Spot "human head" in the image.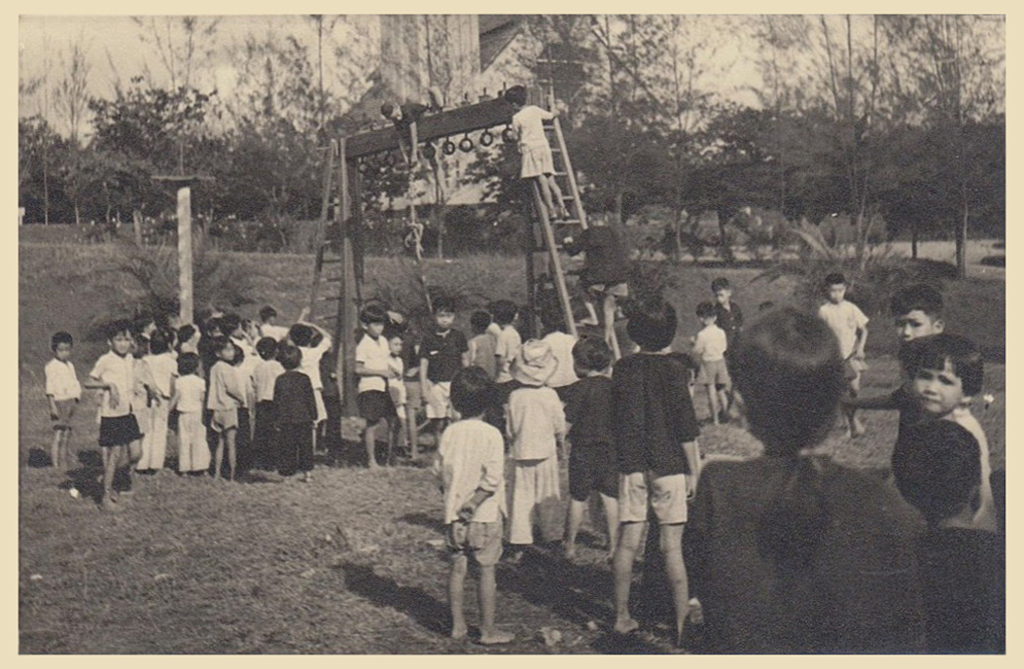
"human head" found at 895,333,985,419.
